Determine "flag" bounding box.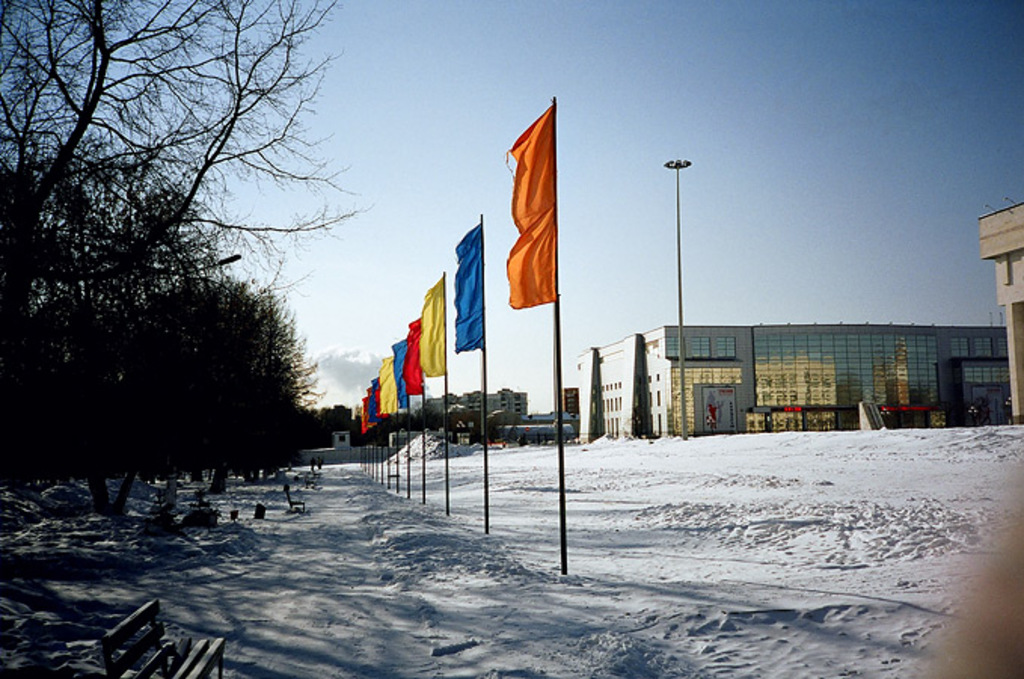
Determined: {"left": 499, "top": 106, "right": 556, "bottom": 308}.
